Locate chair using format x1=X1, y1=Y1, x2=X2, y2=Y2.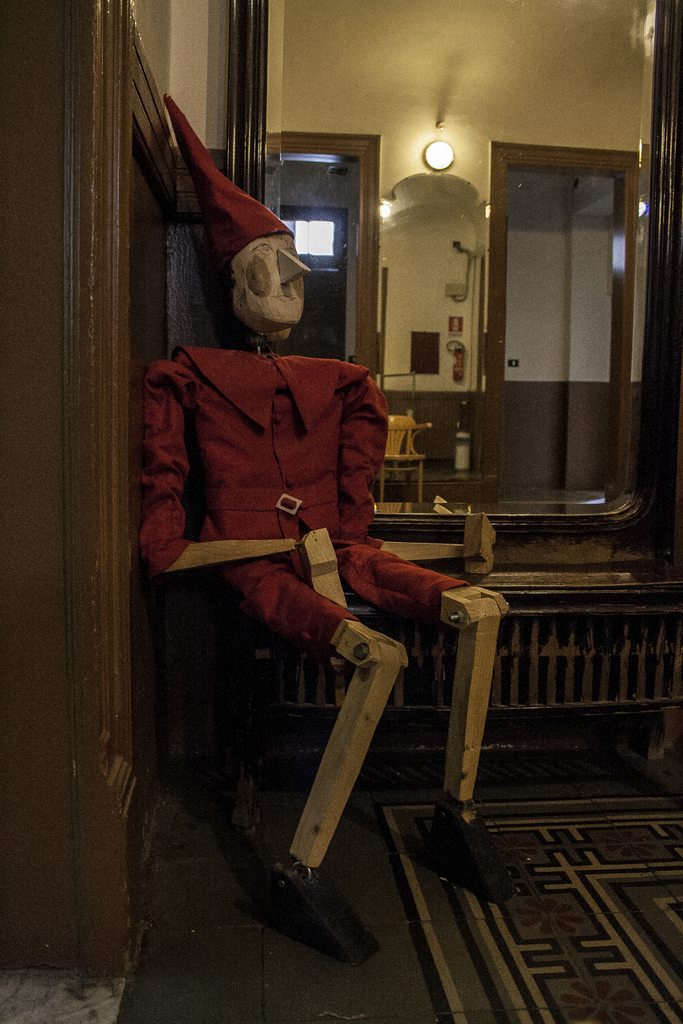
x1=375, y1=417, x2=428, y2=494.
